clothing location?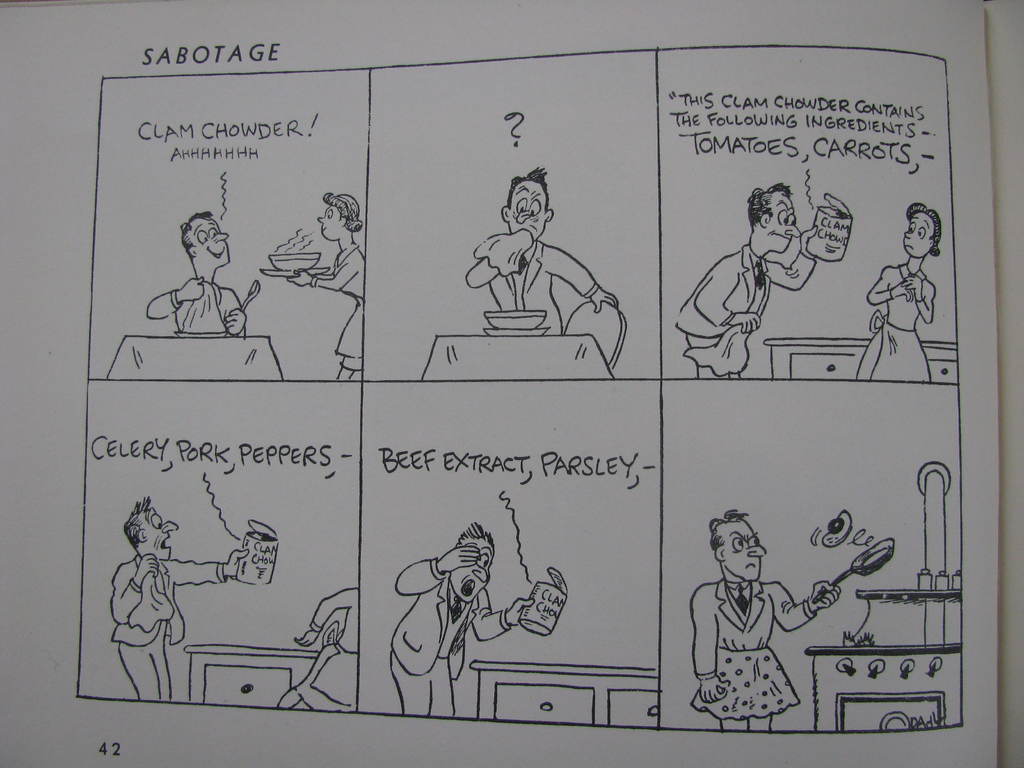
locate(308, 237, 367, 374)
